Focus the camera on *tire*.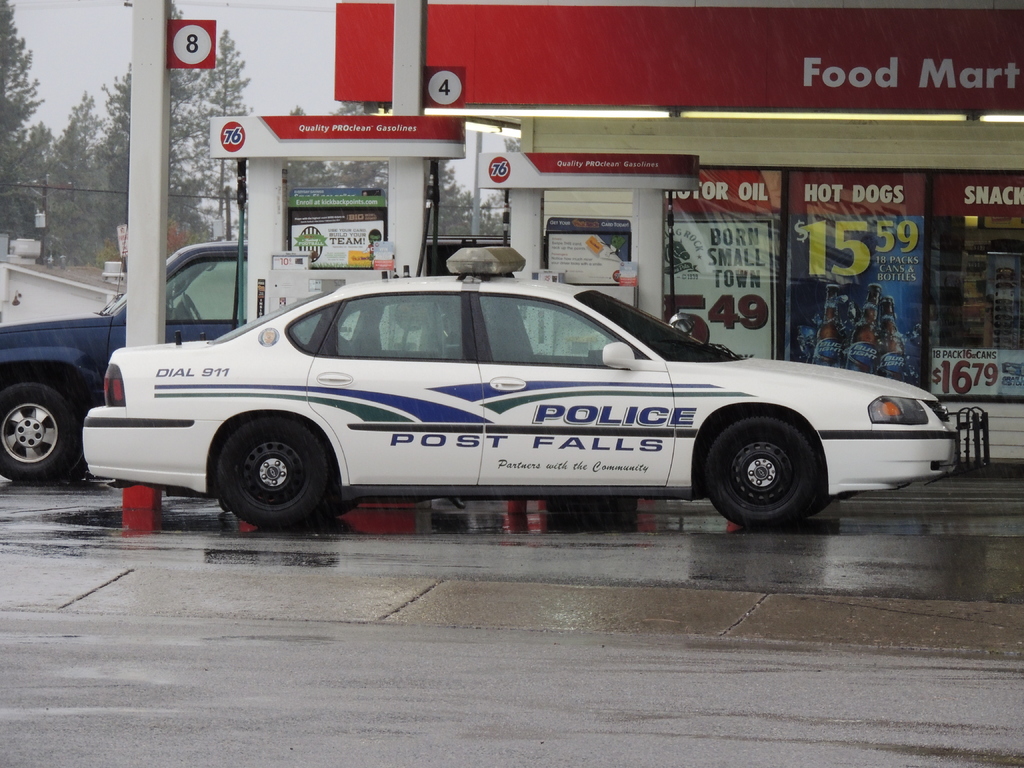
Focus region: [703, 413, 830, 531].
